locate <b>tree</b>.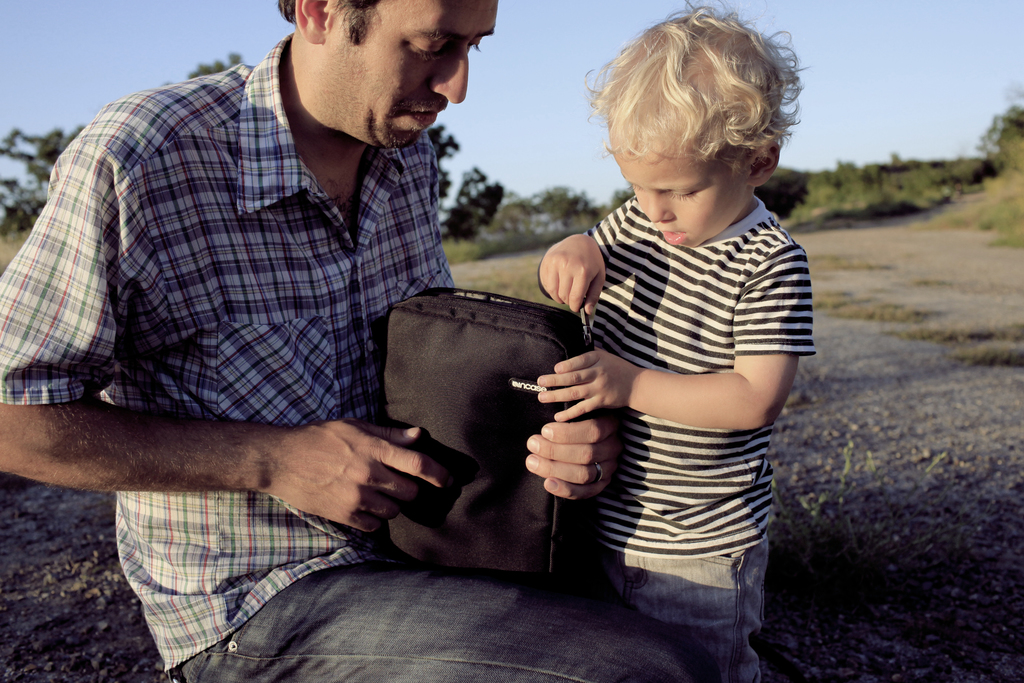
Bounding box: left=184, top=39, right=241, bottom=76.
